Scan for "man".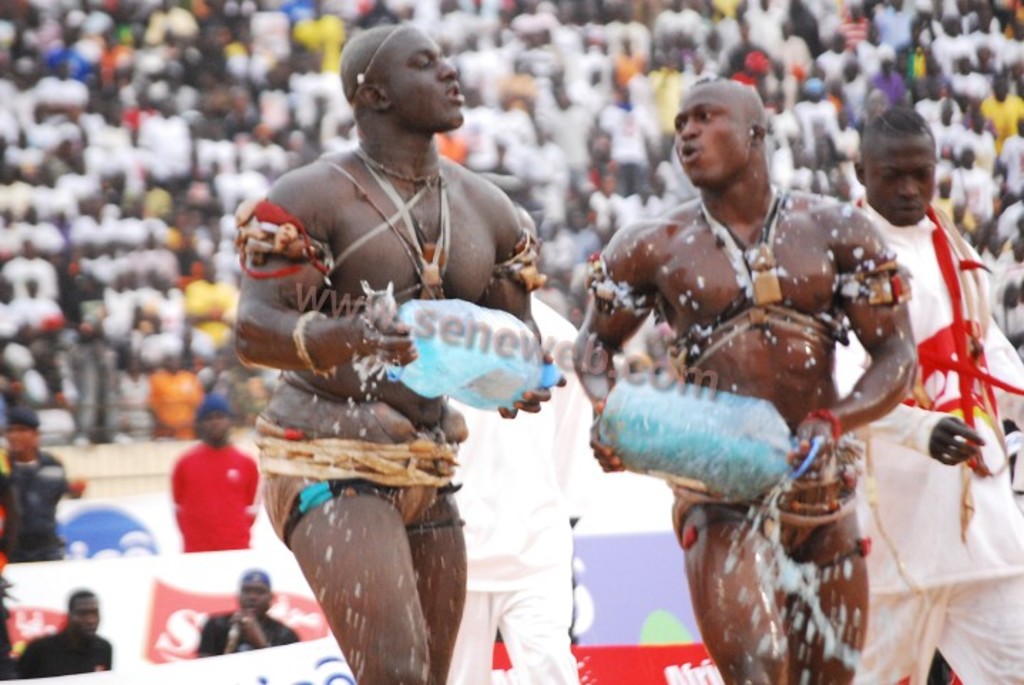
Scan result: rect(221, 17, 551, 684).
